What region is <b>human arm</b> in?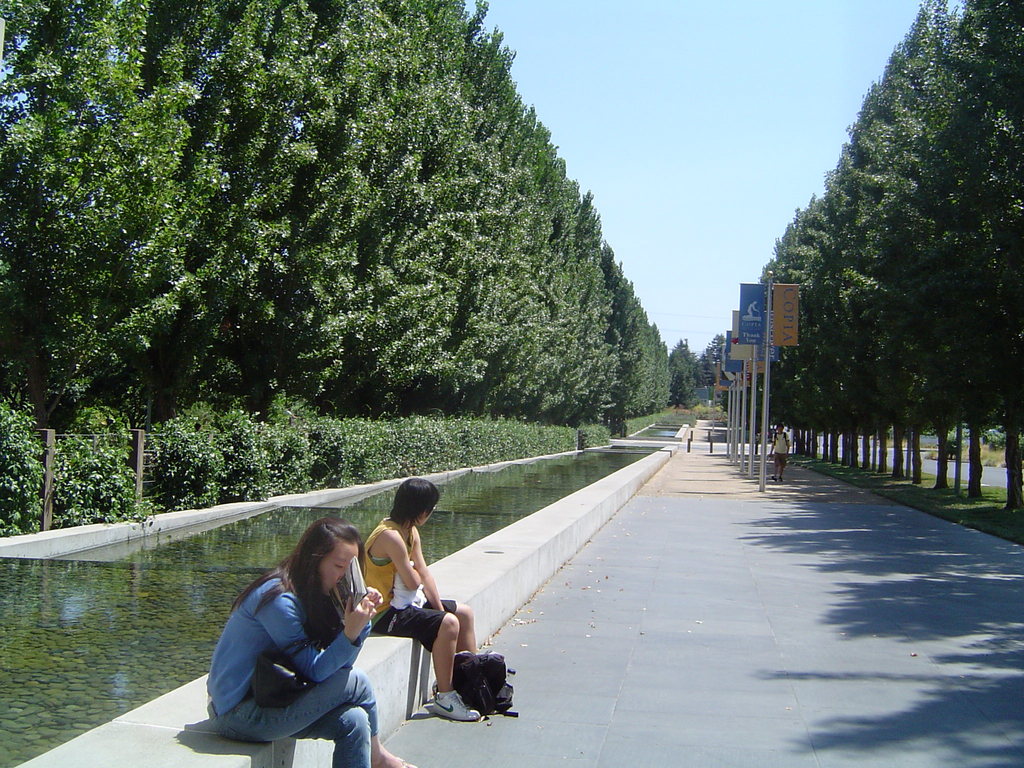
[left=269, top=593, right=381, bottom=682].
